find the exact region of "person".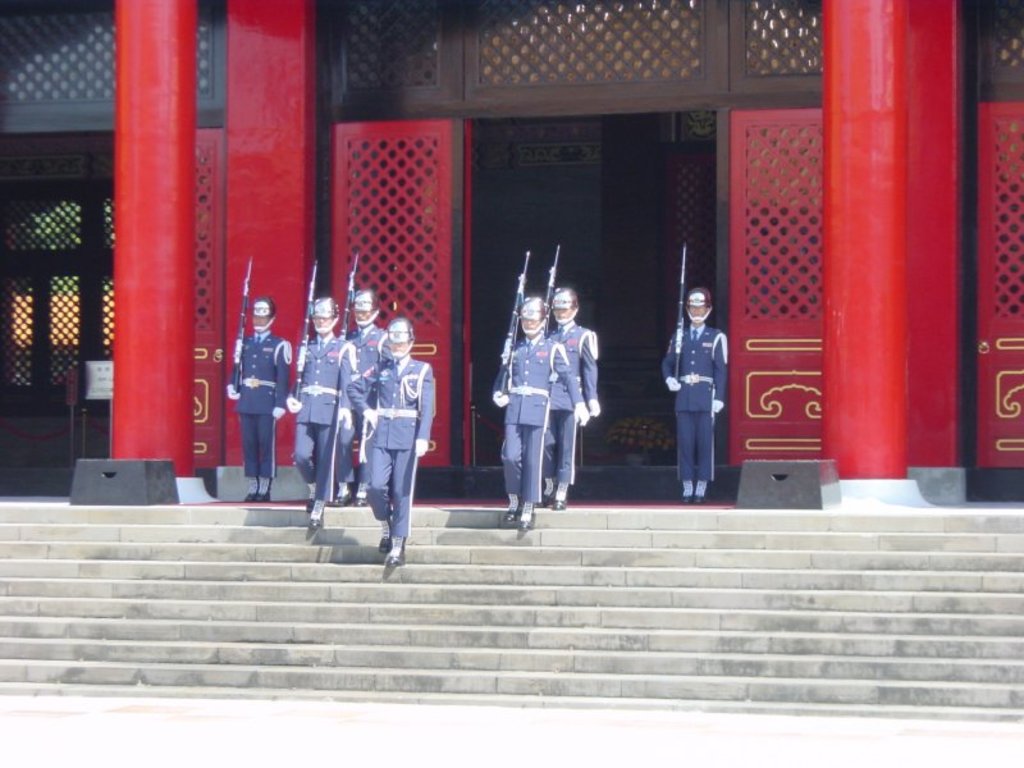
Exact region: box(357, 303, 425, 582).
